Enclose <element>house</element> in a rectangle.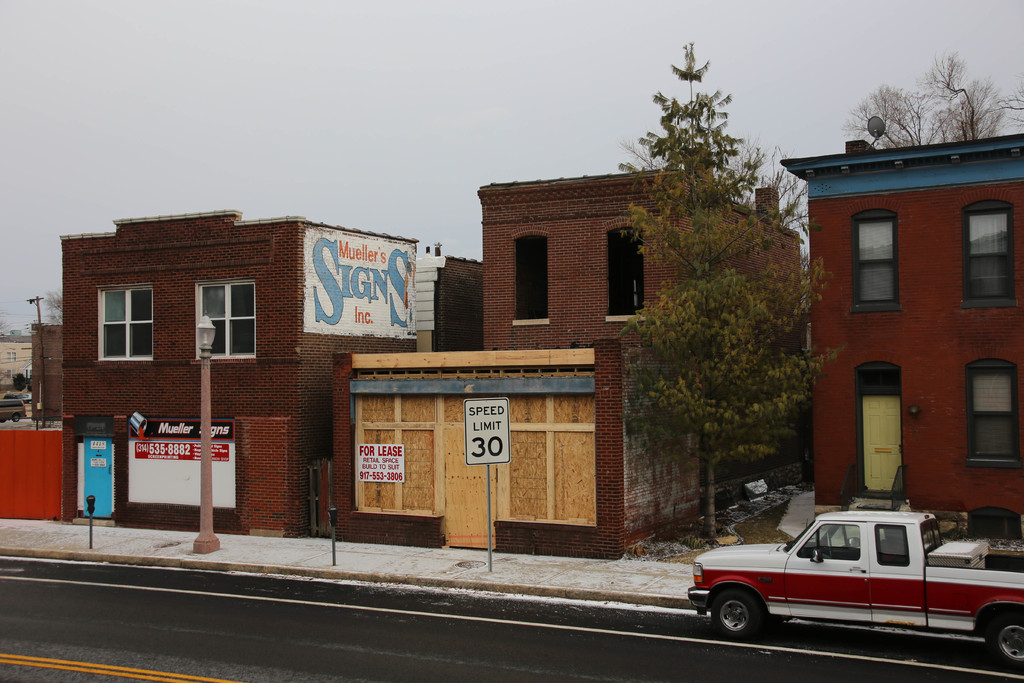
771, 142, 1023, 518.
